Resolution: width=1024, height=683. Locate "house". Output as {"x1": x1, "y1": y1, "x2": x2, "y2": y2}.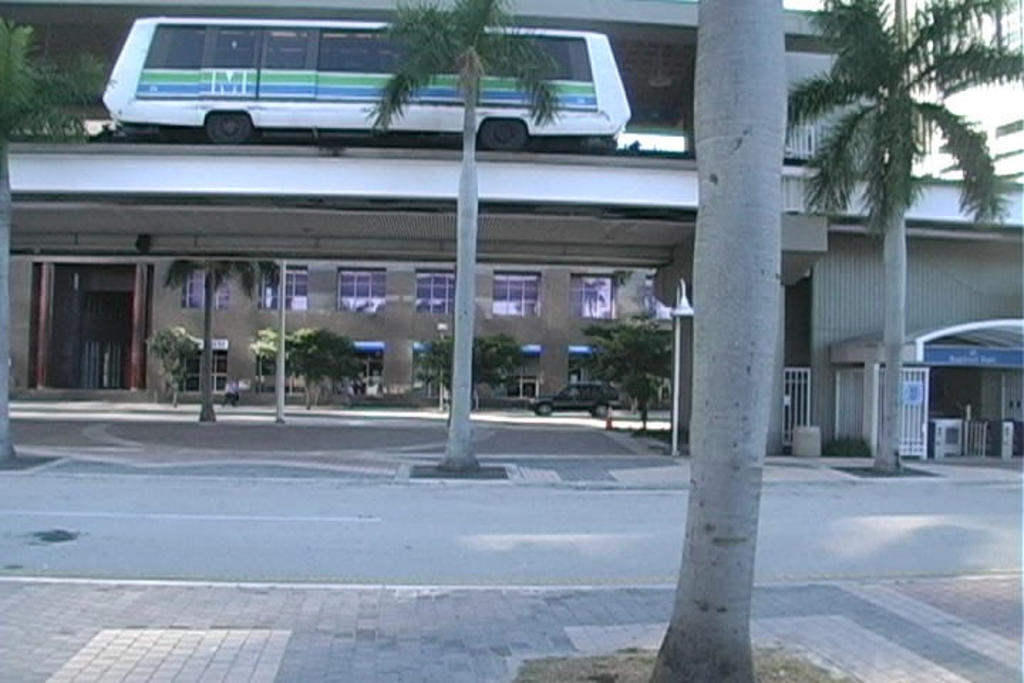
{"x1": 6, "y1": 262, "x2": 674, "y2": 415}.
